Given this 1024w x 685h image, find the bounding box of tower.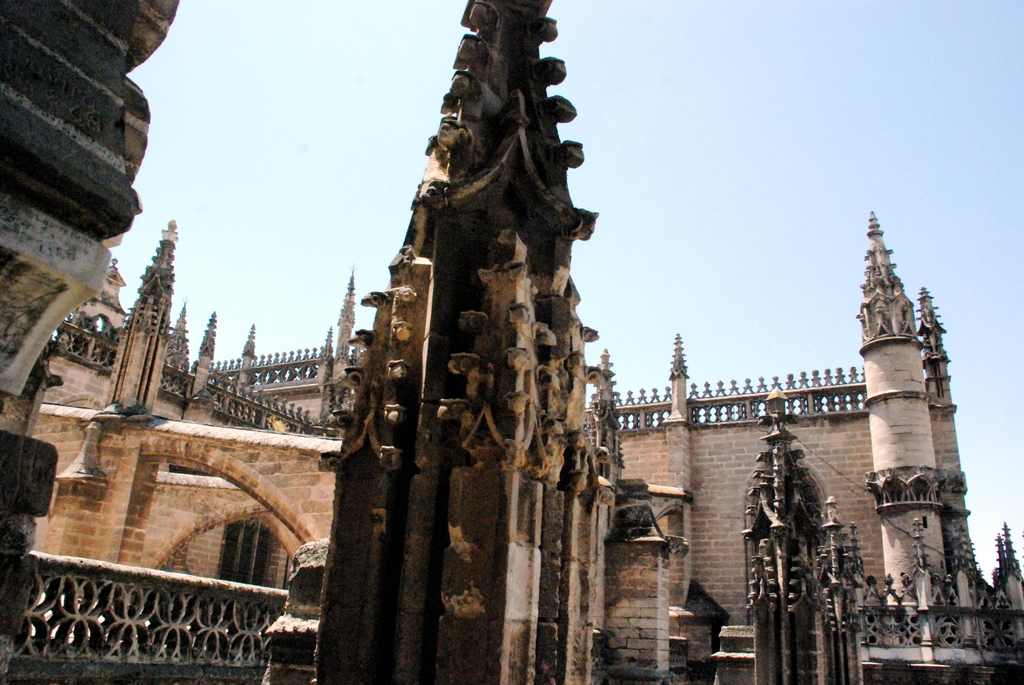
box=[0, 0, 1023, 684].
